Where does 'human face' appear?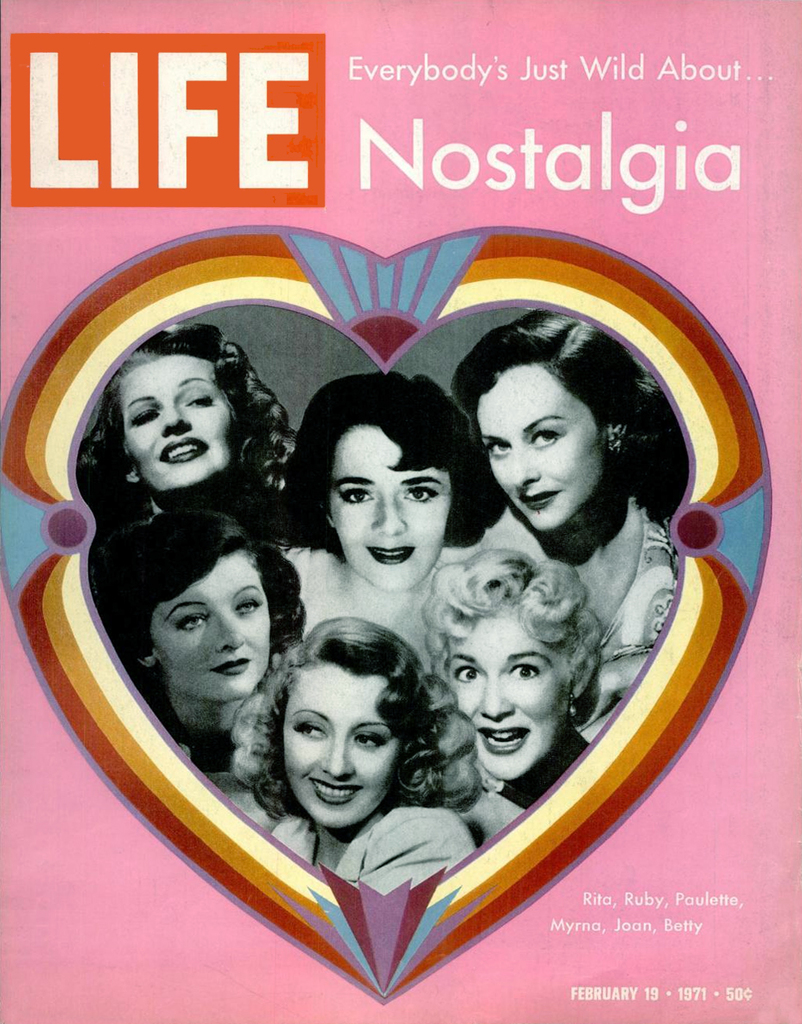
Appears at 333:431:446:592.
